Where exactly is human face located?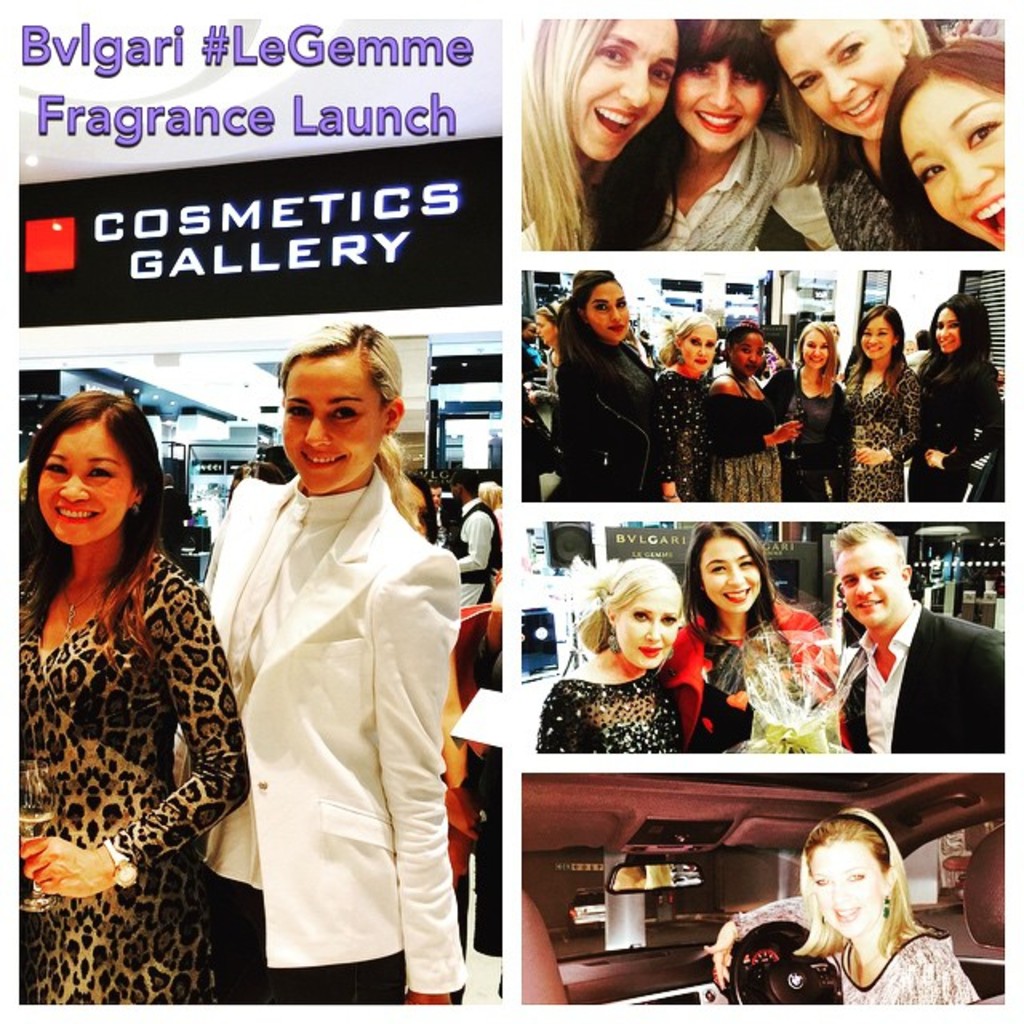
Its bounding box is (left=731, top=333, right=766, bottom=376).
